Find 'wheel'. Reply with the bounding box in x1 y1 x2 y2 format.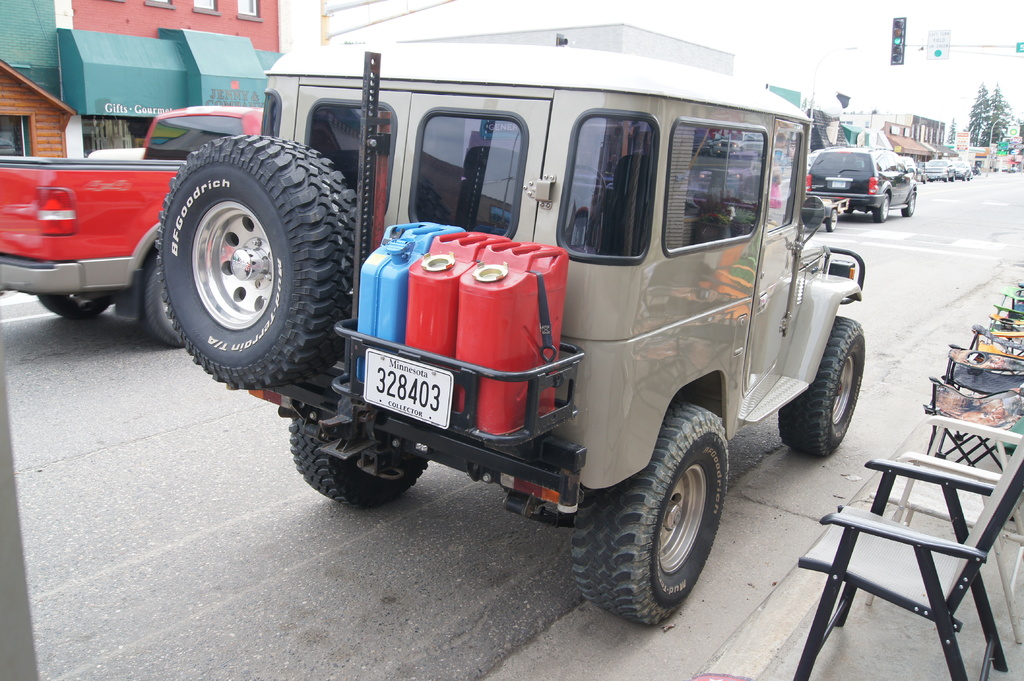
776 317 864 461.
